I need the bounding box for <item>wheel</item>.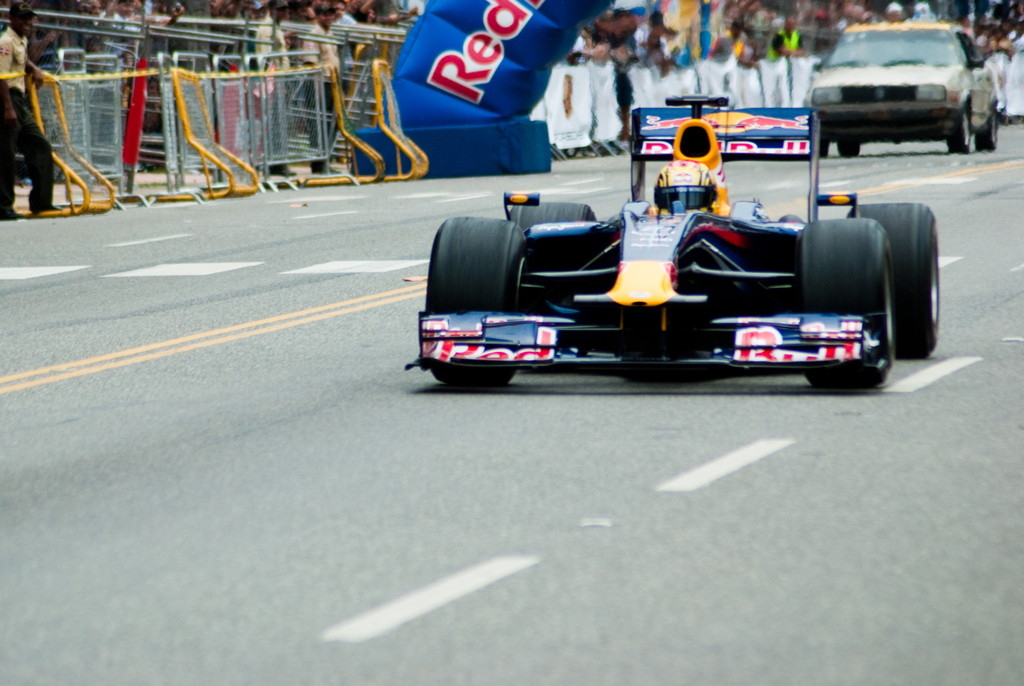
Here it is: select_region(948, 107, 972, 153).
